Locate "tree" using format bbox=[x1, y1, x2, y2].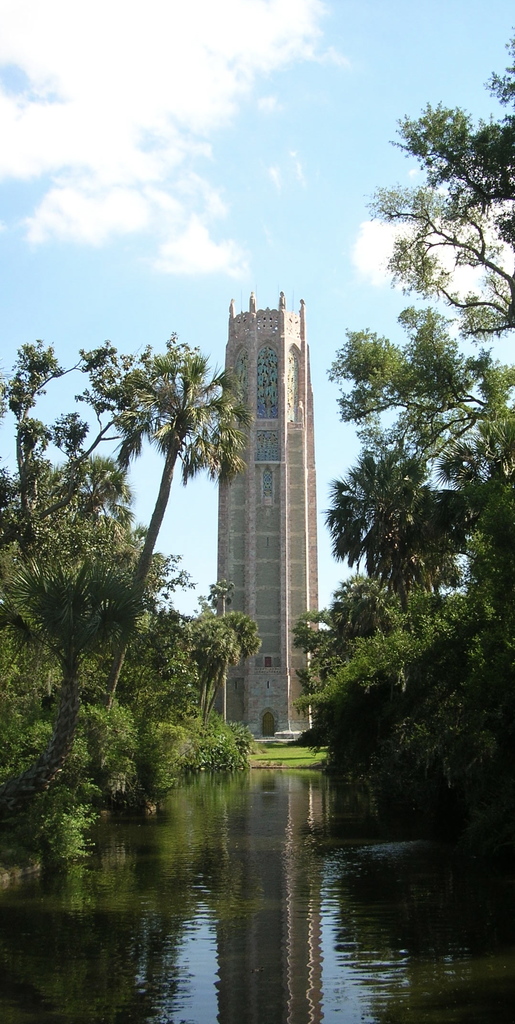
bbox=[115, 617, 252, 731].
